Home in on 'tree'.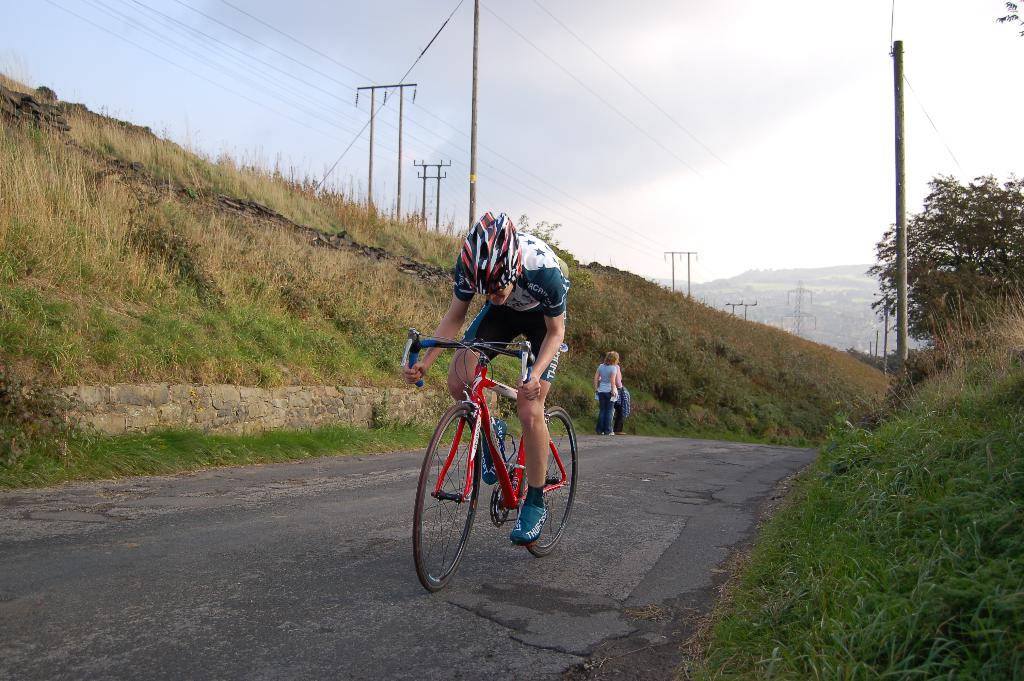
Homed in at bbox=[876, 133, 1016, 397].
